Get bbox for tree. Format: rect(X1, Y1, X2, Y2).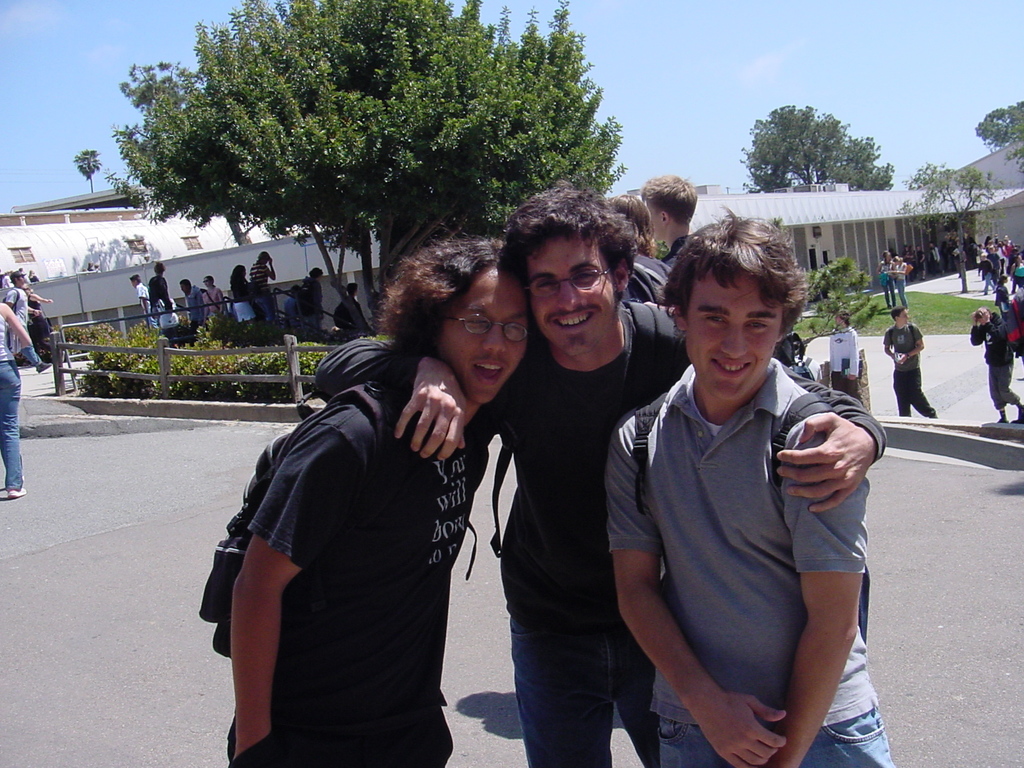
rect(75, 150, 86, 189).
